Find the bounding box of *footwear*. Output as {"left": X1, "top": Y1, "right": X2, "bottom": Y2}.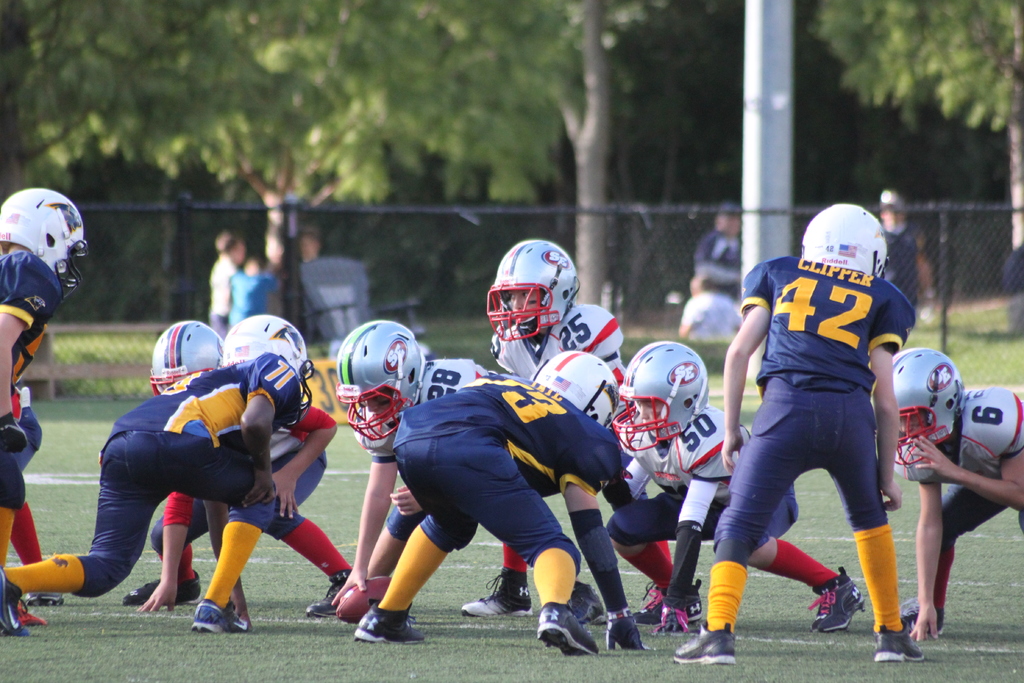
{"left": 803, "top": 565, "right": 870, "bottom": 632}.
